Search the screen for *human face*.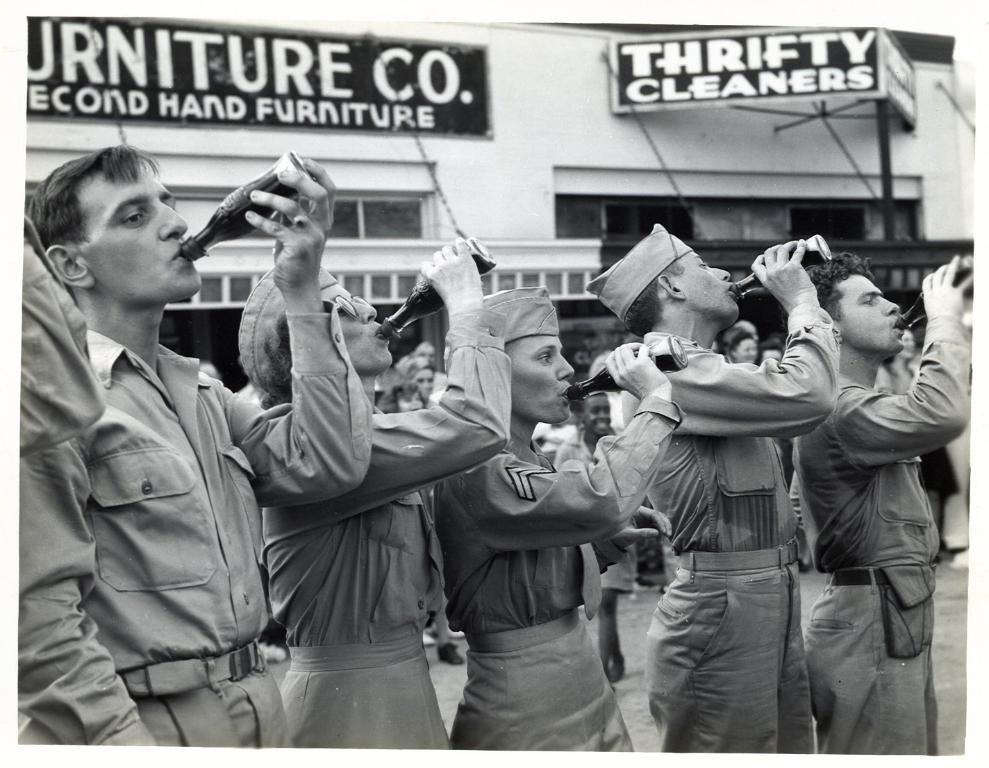
Found at box=[762, 351, 778, 362].
